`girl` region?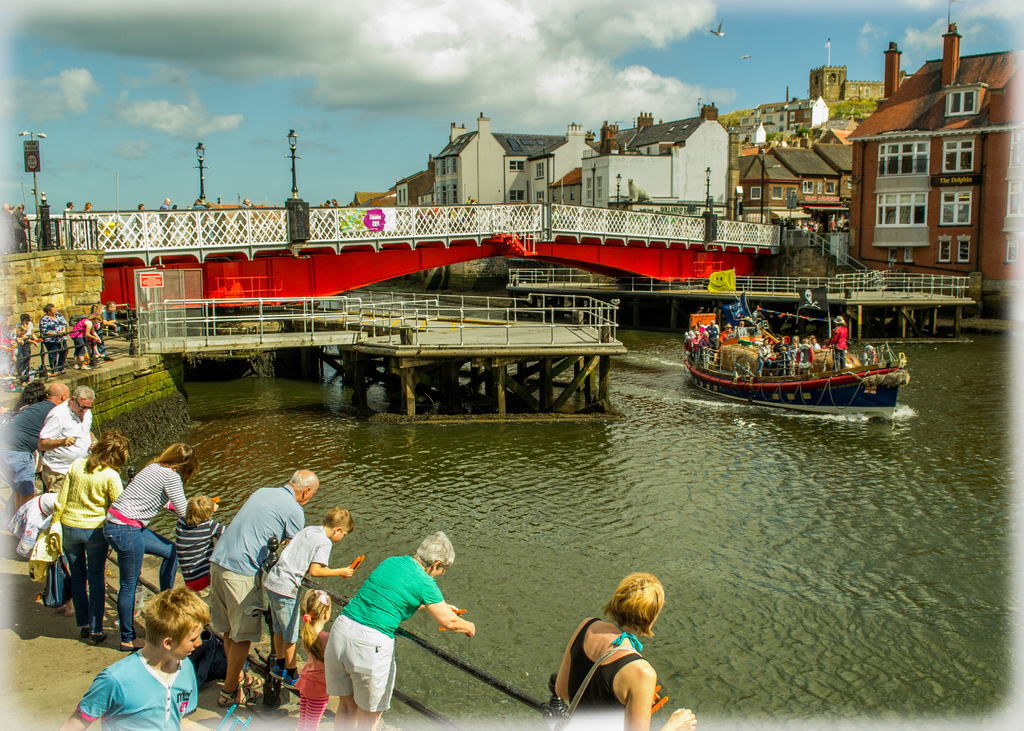
bbox(105, 443, 196, 649)
